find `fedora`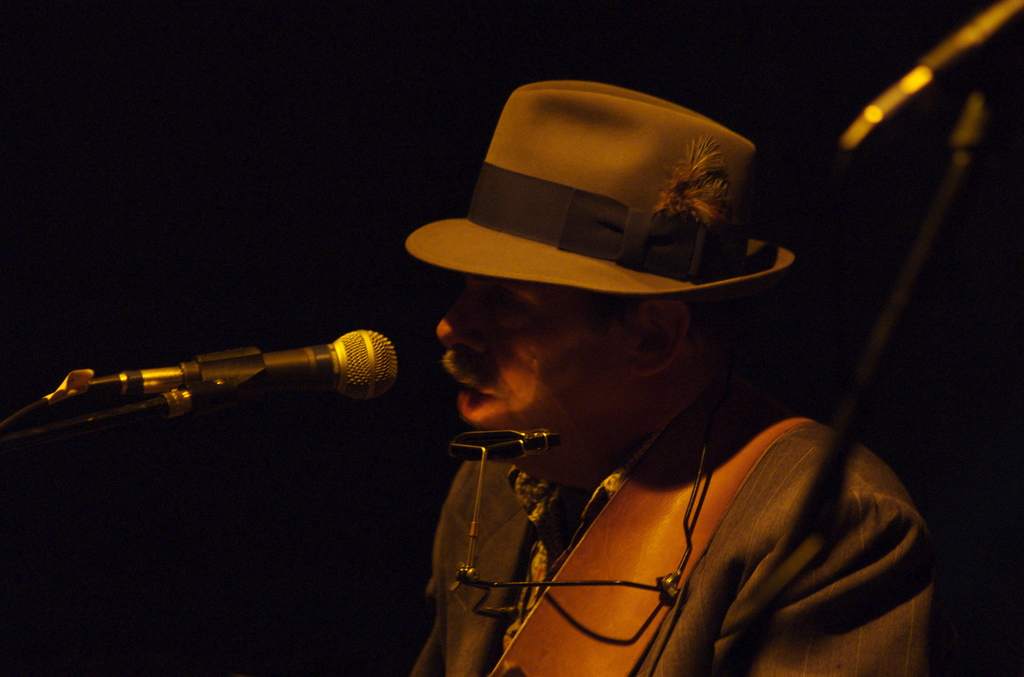
x1=394 y1=76 x2=781 y2=362
